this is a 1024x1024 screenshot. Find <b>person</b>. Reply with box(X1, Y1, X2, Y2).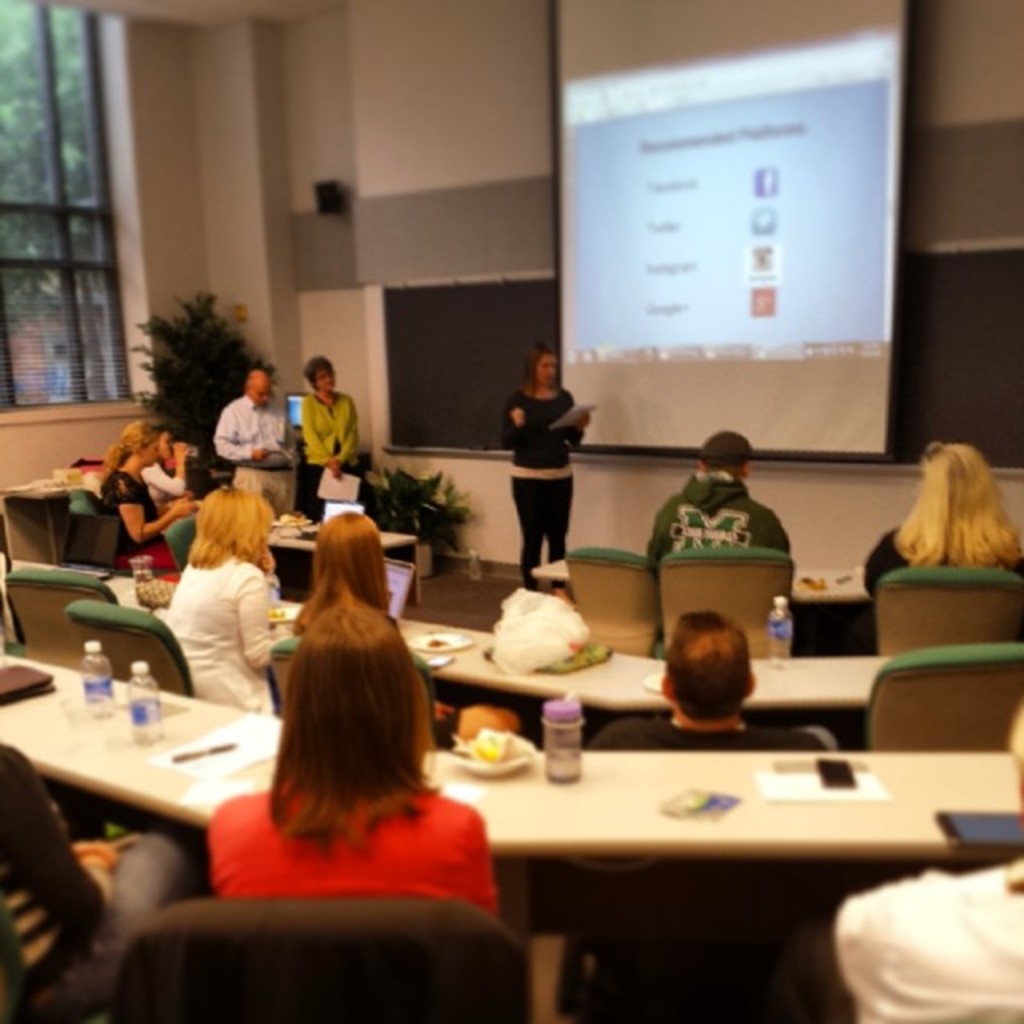
box(163, 486, 283, 707).
